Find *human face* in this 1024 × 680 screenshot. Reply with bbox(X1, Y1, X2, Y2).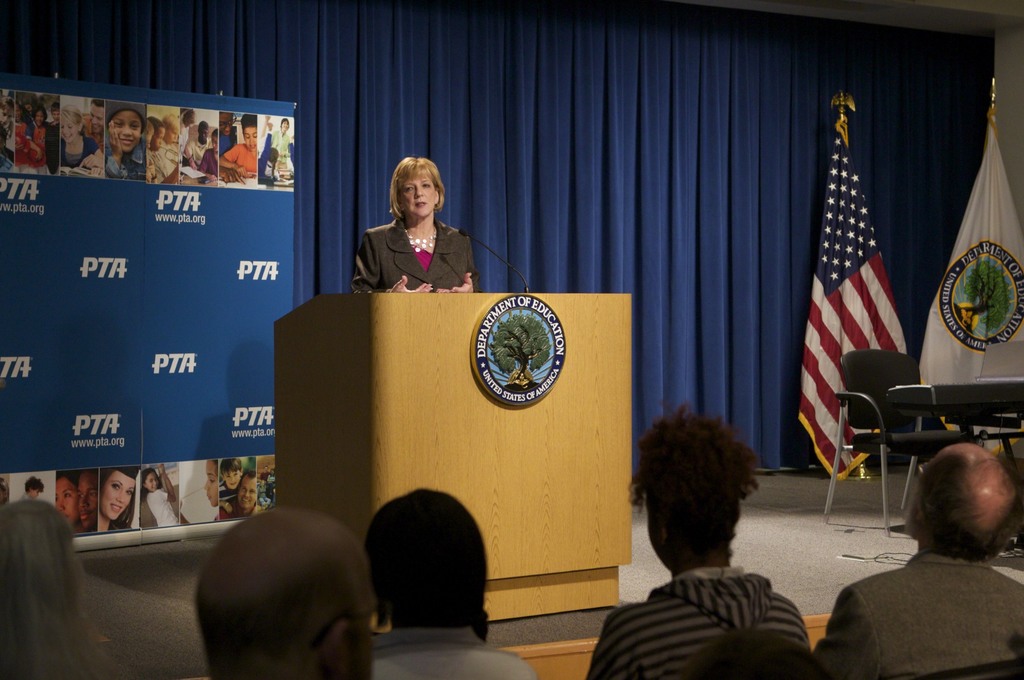
bbox(79, 471, 97, 530).
